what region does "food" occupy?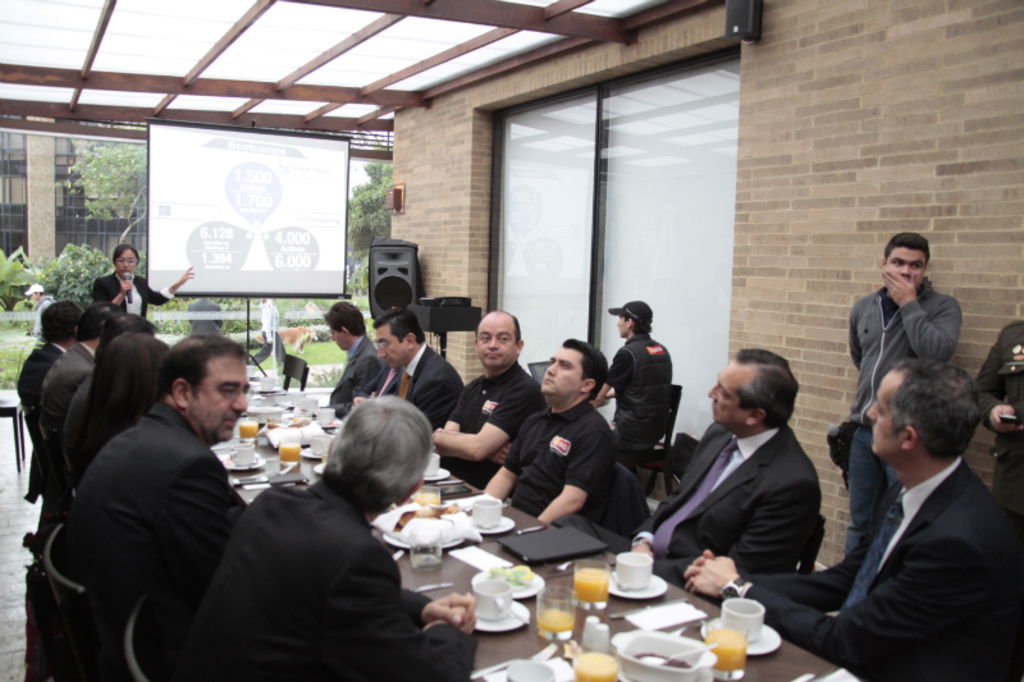
(397,500,454,531).
